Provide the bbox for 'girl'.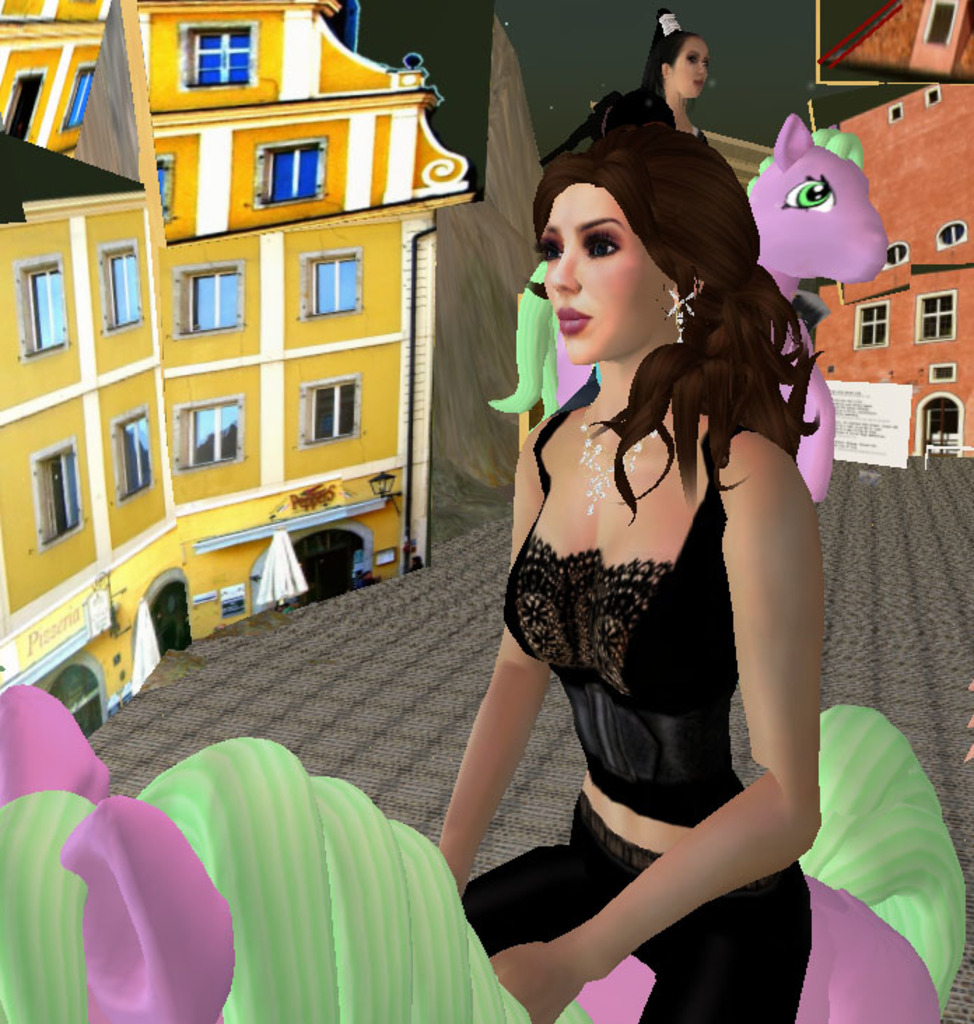
<region>434, 78, 823, 1023</region>.
